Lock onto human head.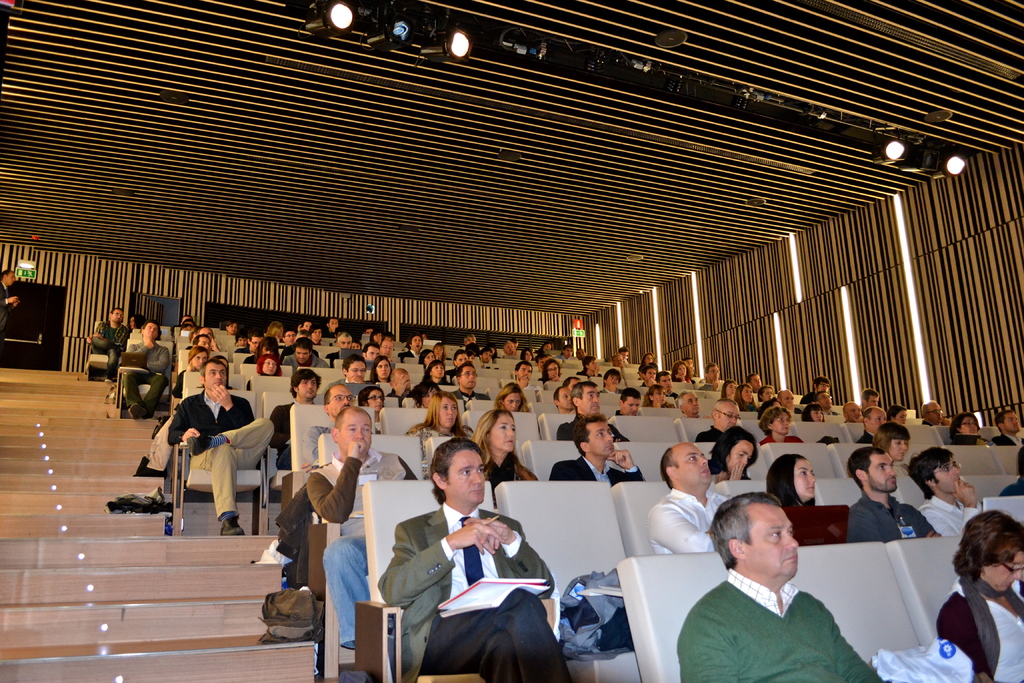
Locked: [908,445,963,495].
